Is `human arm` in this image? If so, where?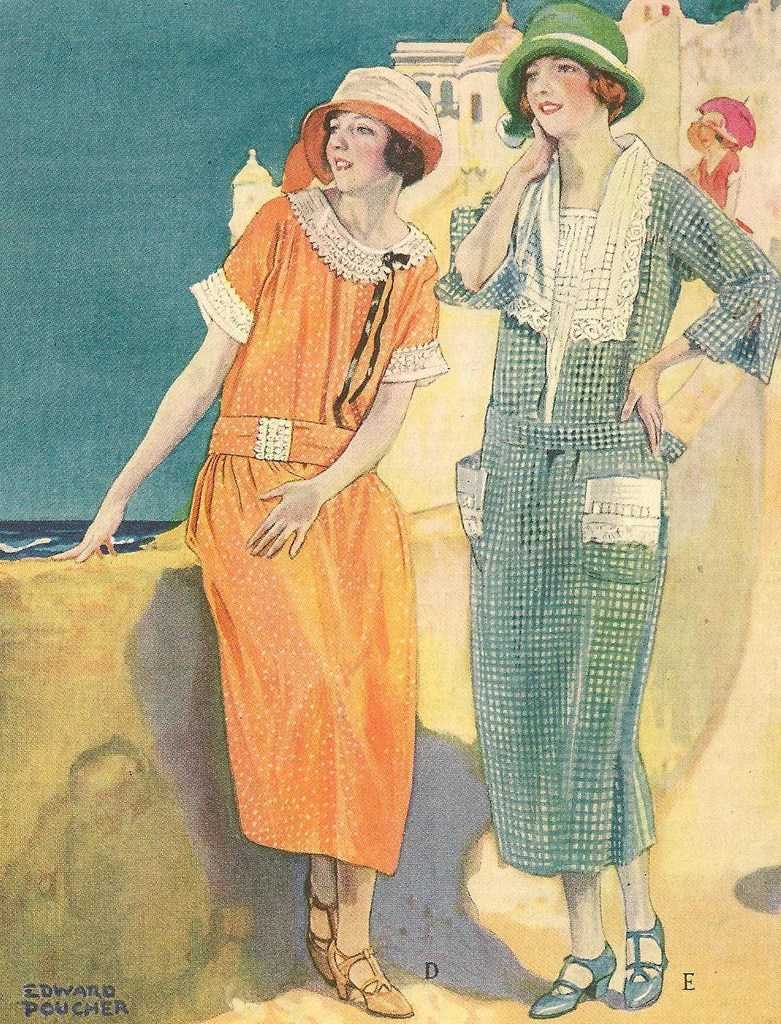
Yes, at pyautogui.locateOnScreen(448, 106, 534, 293).
